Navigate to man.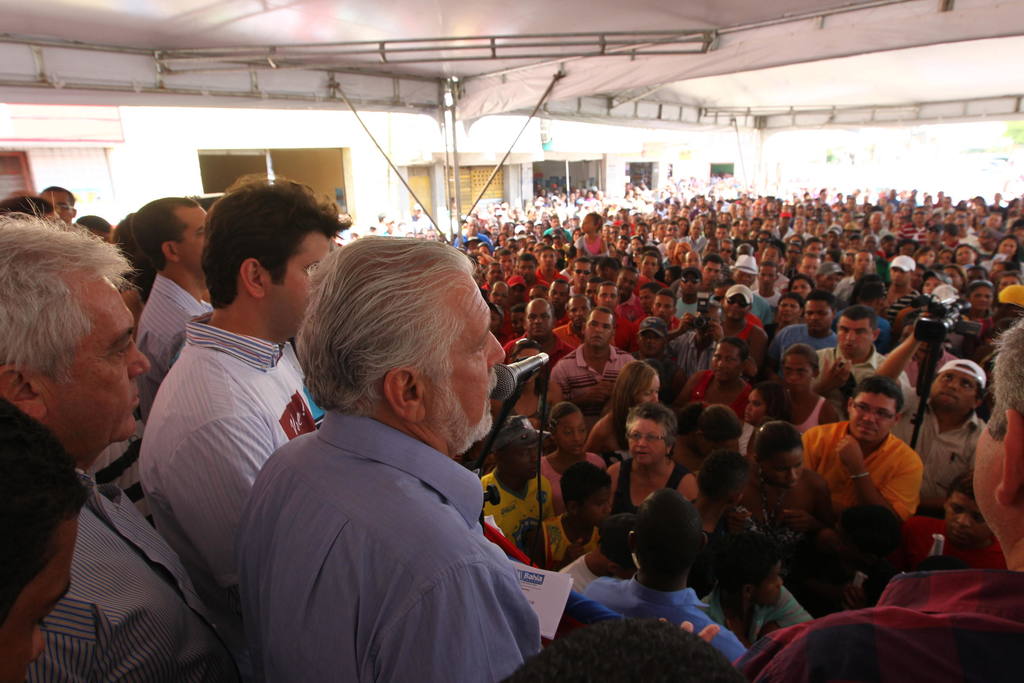
Navigation target: Rect(736, 317, 1023, 682).
